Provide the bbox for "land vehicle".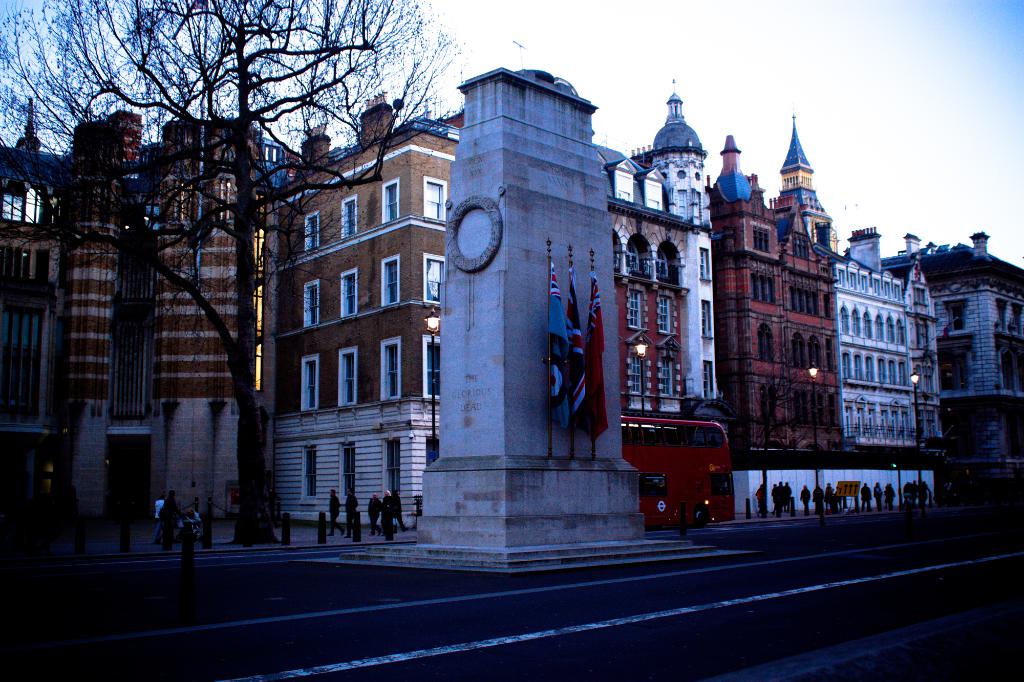
(x1=619, y1=415, x2=740, y2=529).
